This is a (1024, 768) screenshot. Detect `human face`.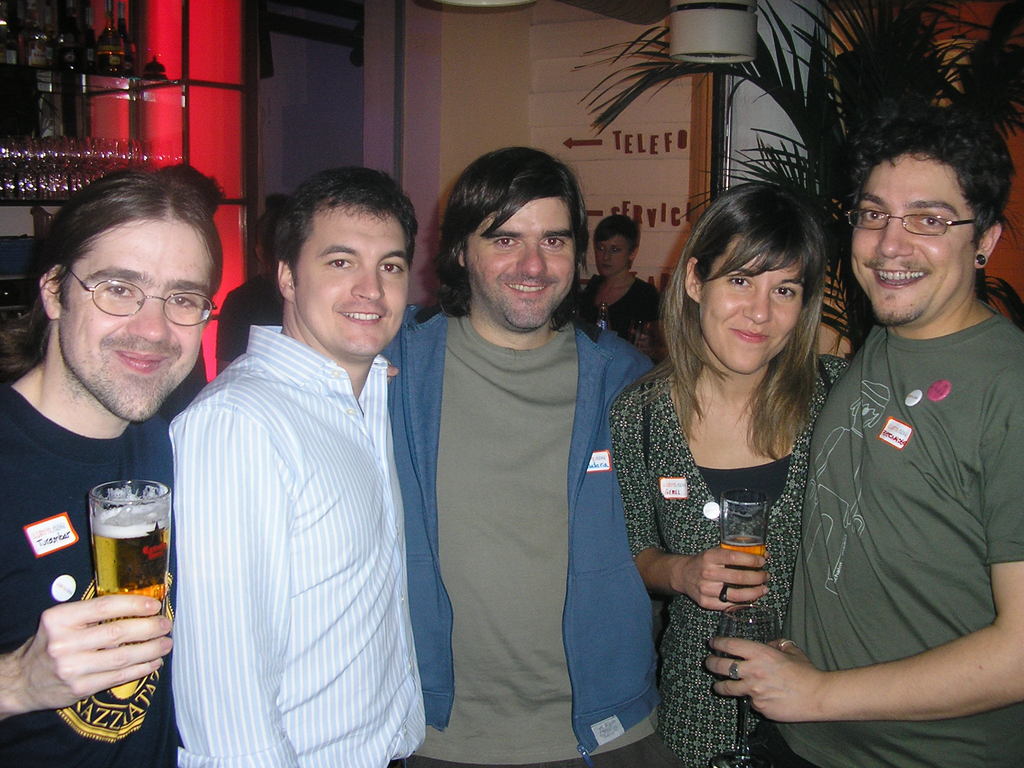
bbox=(698, 234, 805, 376).
